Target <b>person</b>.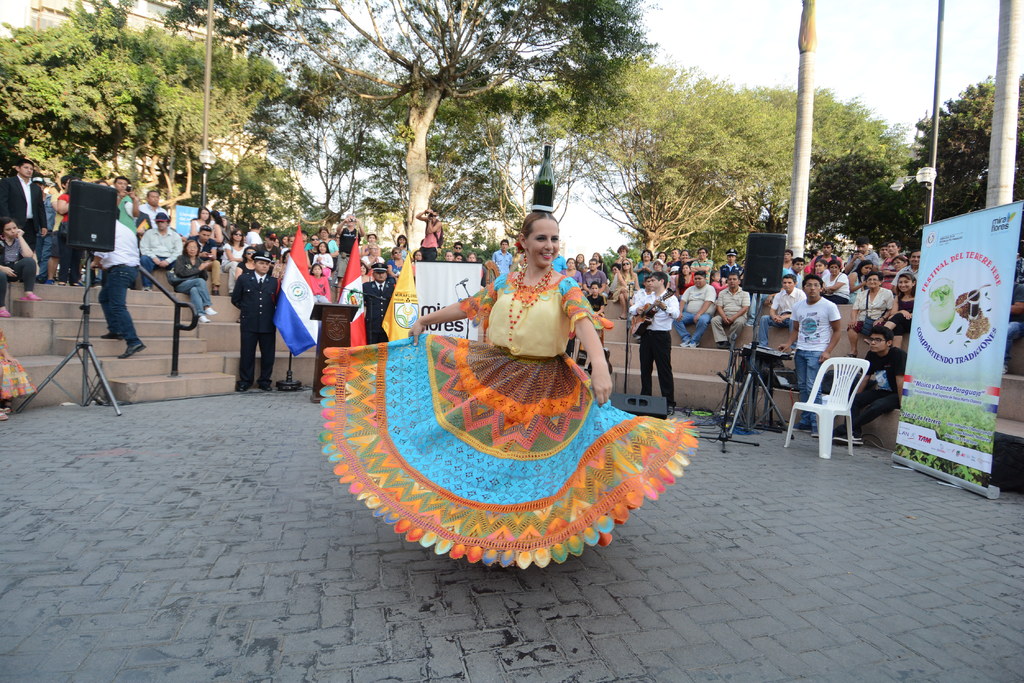
Target region: Rect(614, 245, 632, 271).
